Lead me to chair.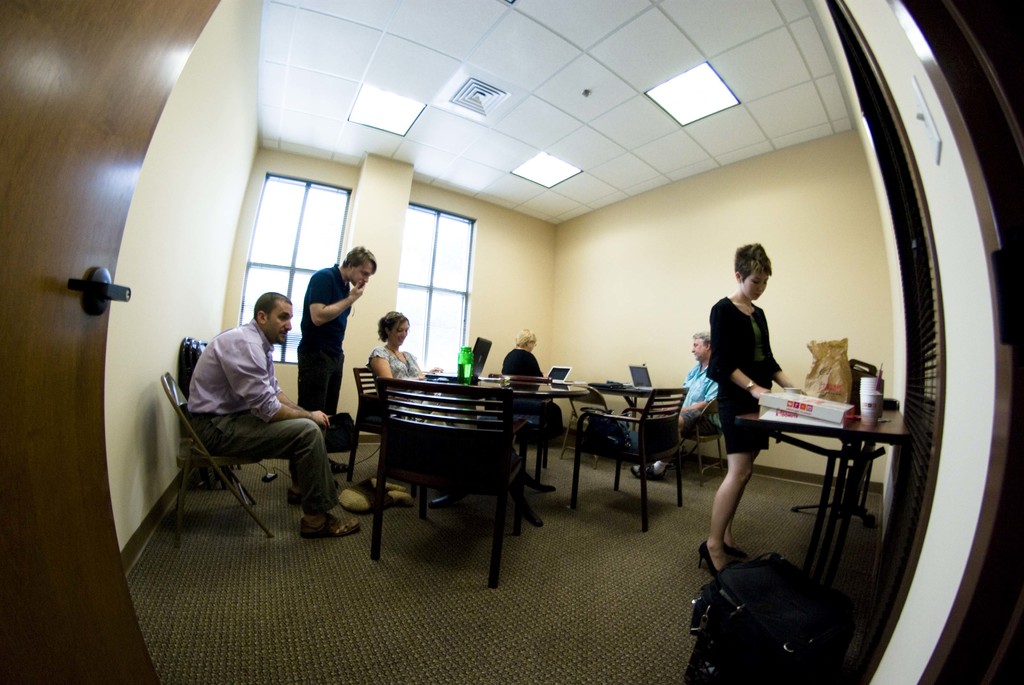
Lead to 664, 405, 724, 490.
